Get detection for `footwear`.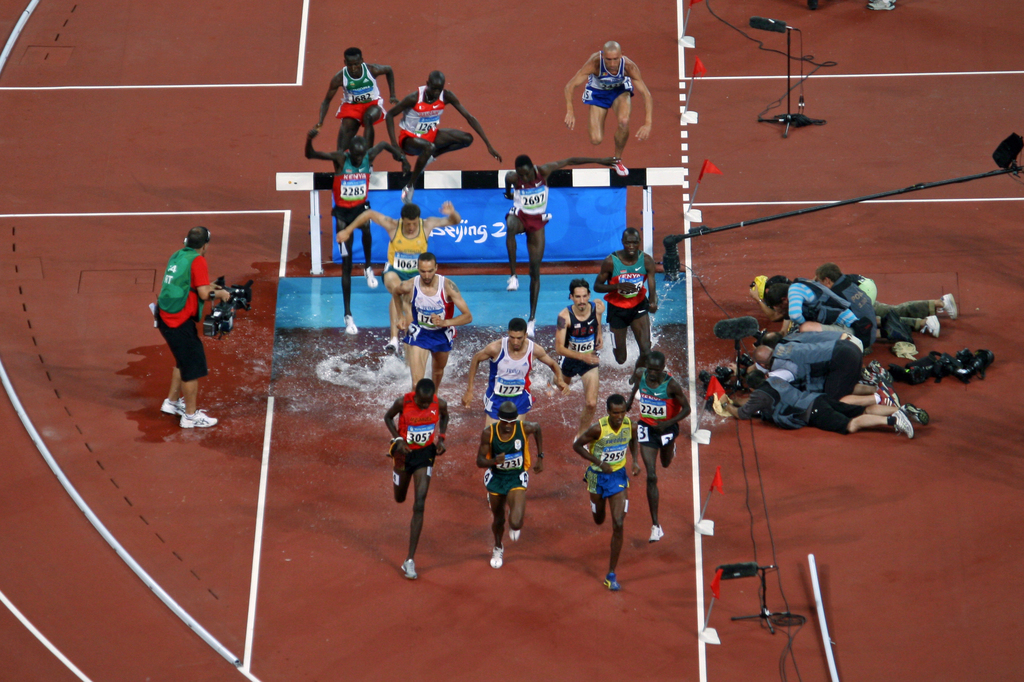
Detection: x1=939 y1=290 x2=959 y2=322.
